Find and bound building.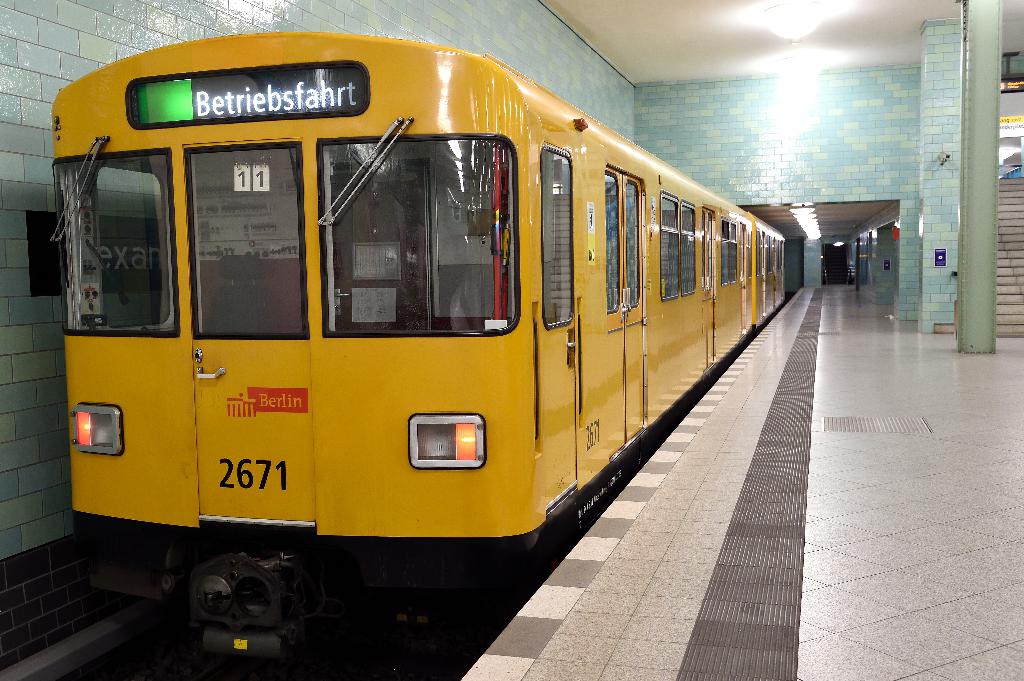
Bound: bbox(0, 0, 1023, 680).
